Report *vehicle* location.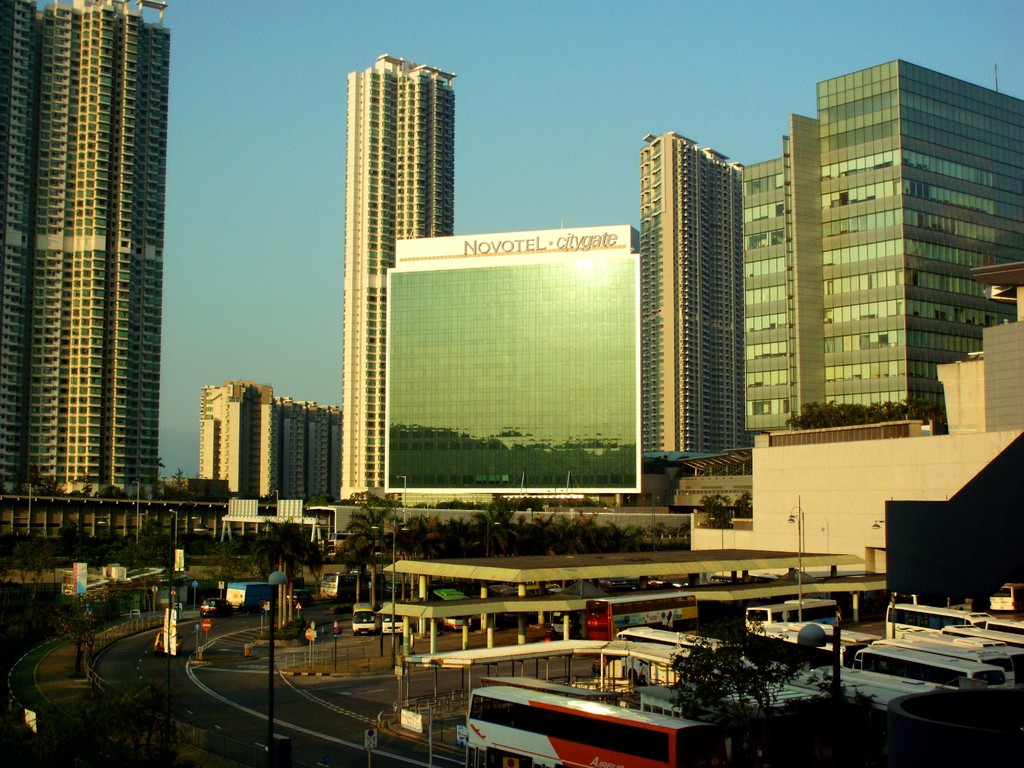
Report: bbox(705, 673, 831, 714).
